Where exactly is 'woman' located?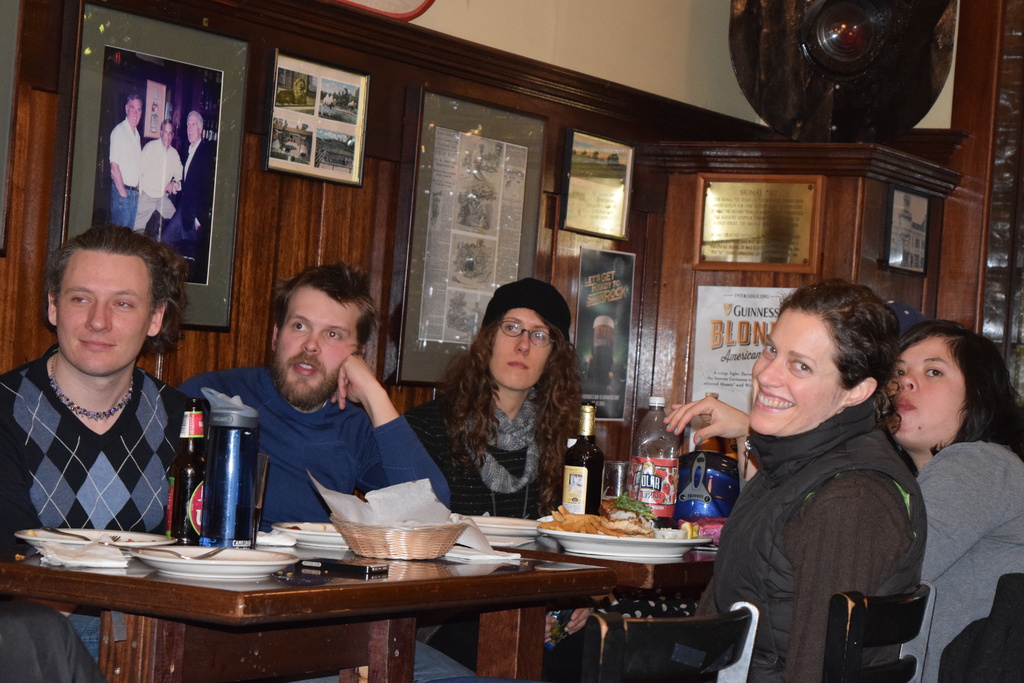
Its bounding box is x1=694, y1=270, x2=924, y2=682.
